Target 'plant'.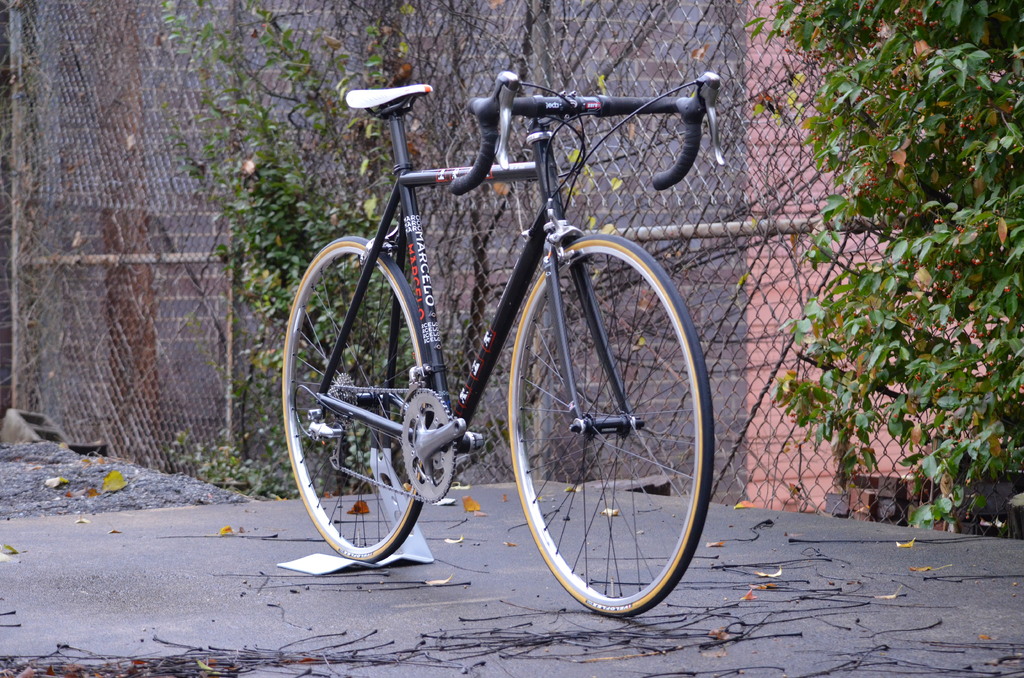
Target region: l=154, t=0, r=465, b=503.
